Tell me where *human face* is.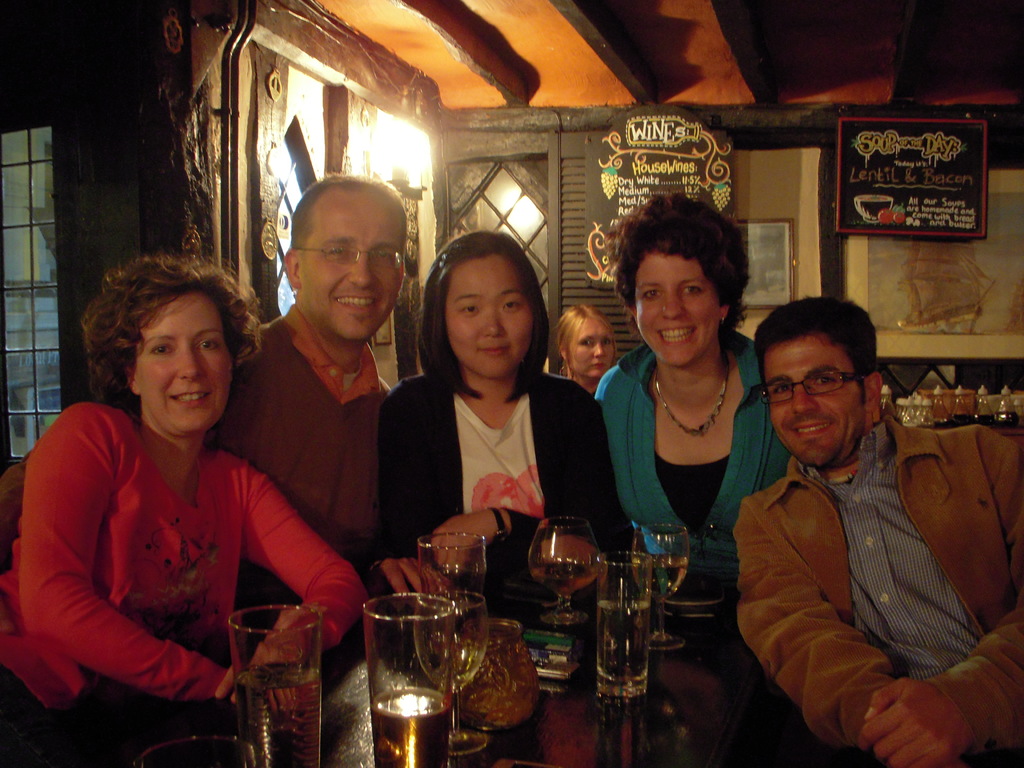
*human face* is at l=570, t=322, r=614, b=387.
